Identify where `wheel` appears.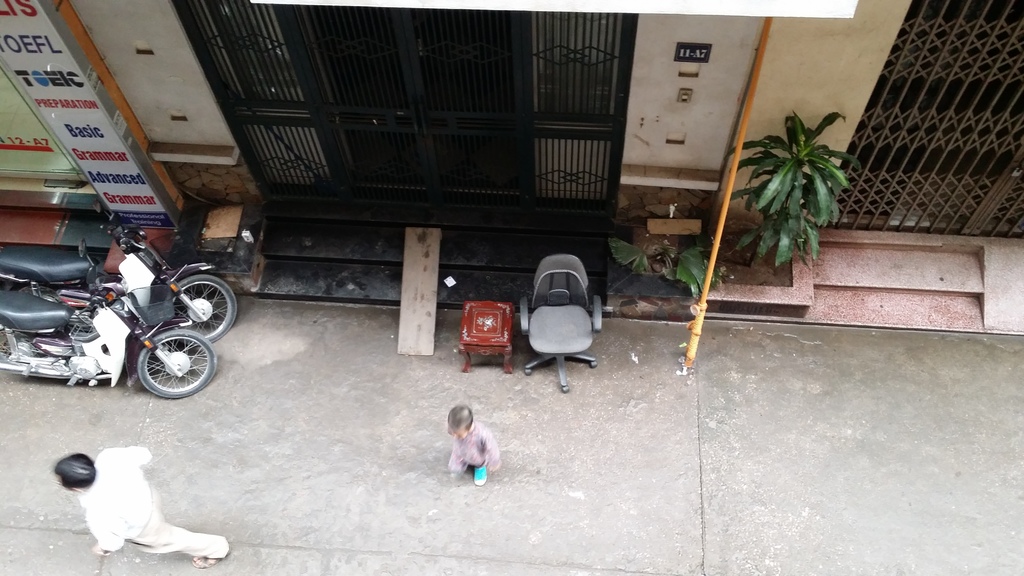
Appears at {"x1": 9, "y1": 281, "x2": 55, "y2": 299}.
